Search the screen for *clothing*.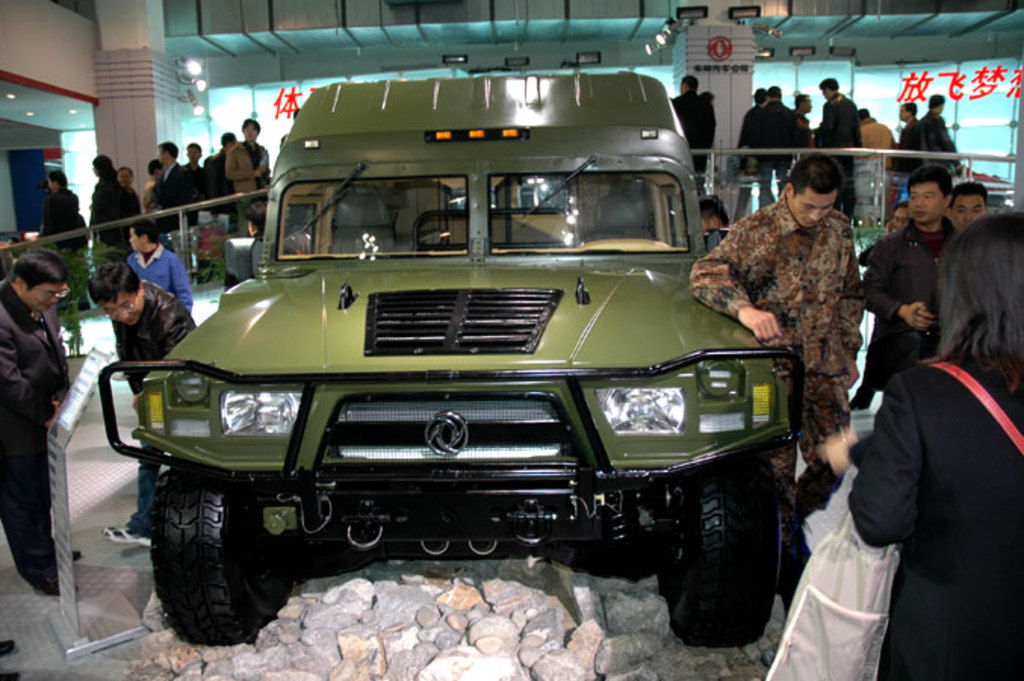
Found at 91 177 136 295.
